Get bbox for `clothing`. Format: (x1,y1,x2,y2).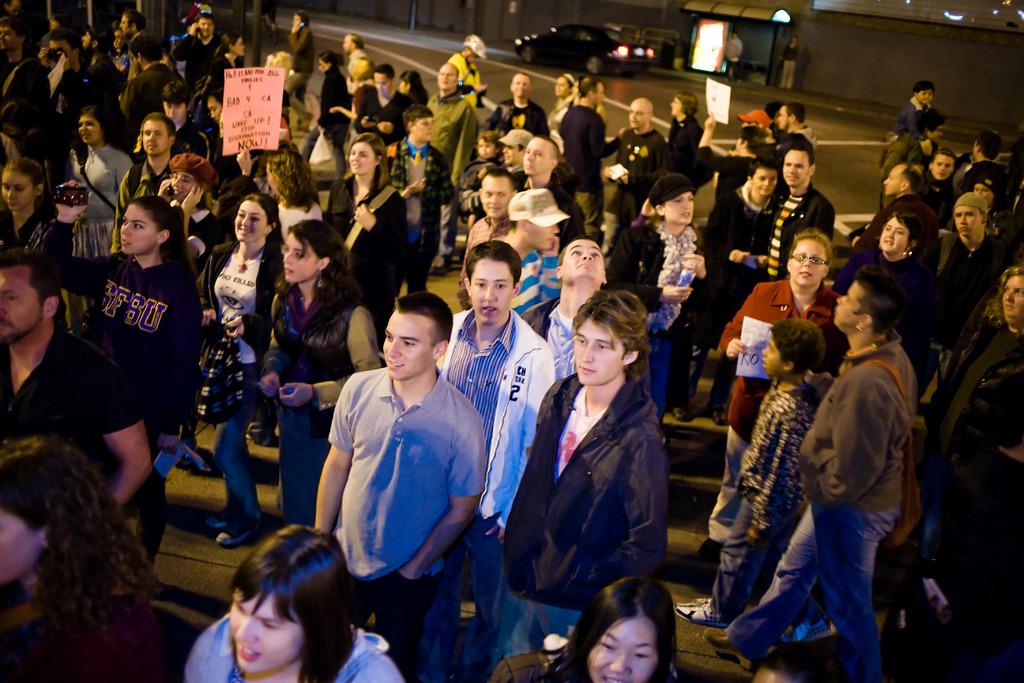
(270,288,384,525).
